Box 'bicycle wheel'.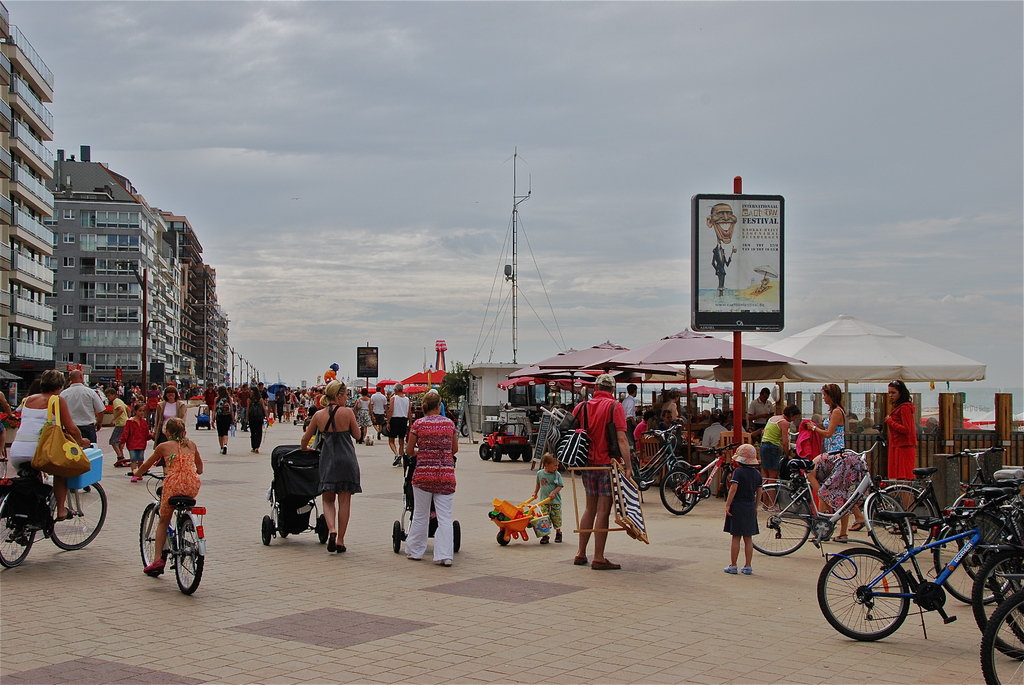
bbox=[872, 486, 938, 556].
